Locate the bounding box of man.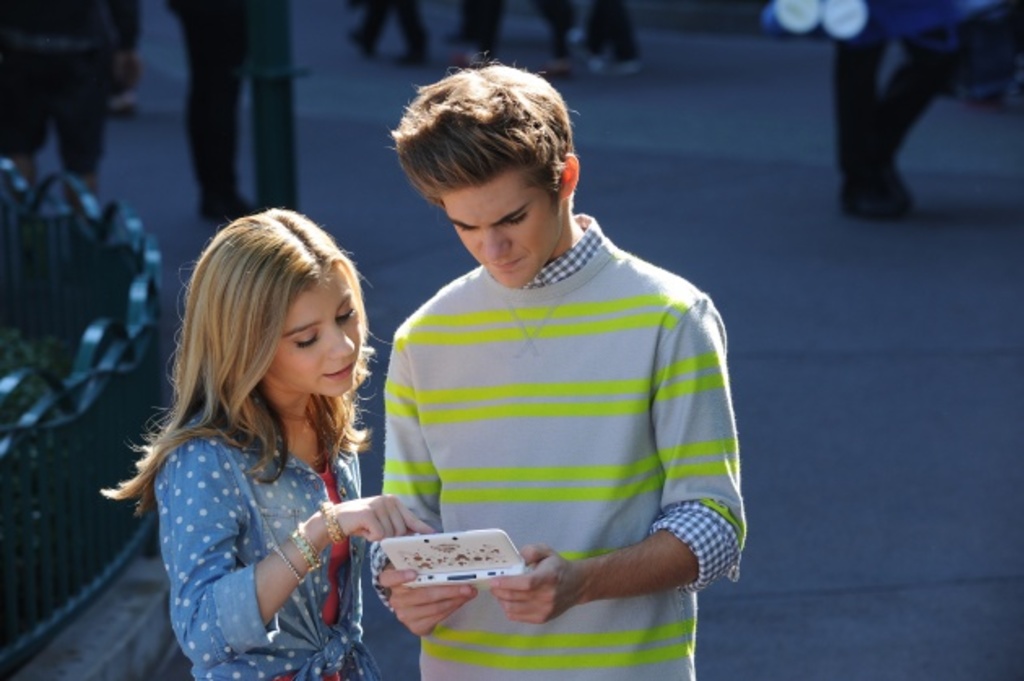
Bounding box: box(327, 72, 759, 655).
